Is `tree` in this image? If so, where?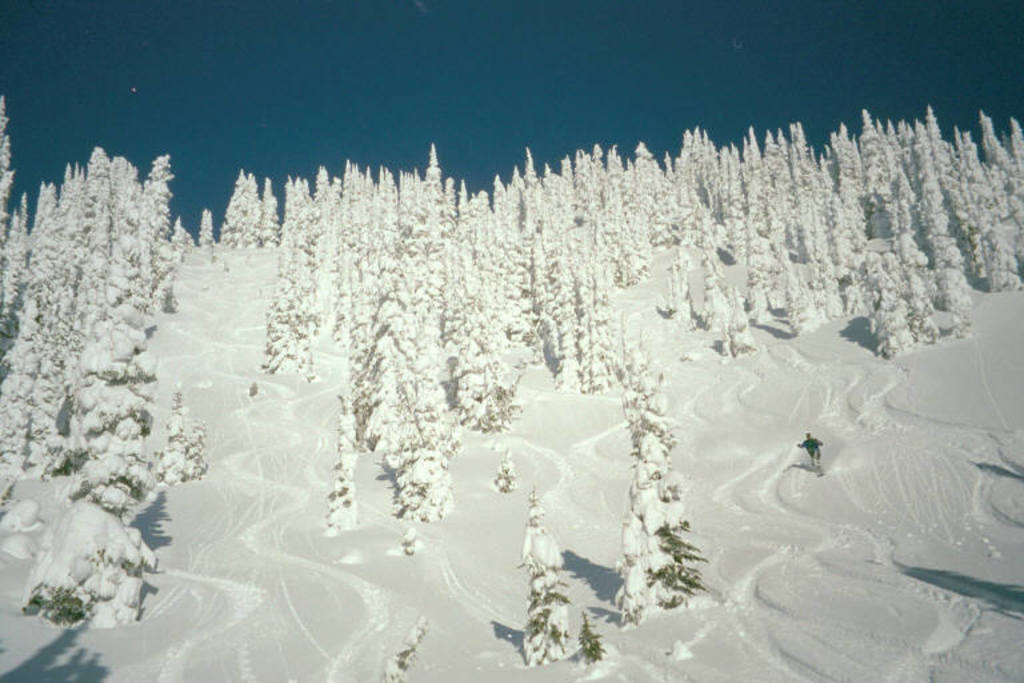
Yes, at pyautogui.locateOnScreen(0, 92, 21, 263).
